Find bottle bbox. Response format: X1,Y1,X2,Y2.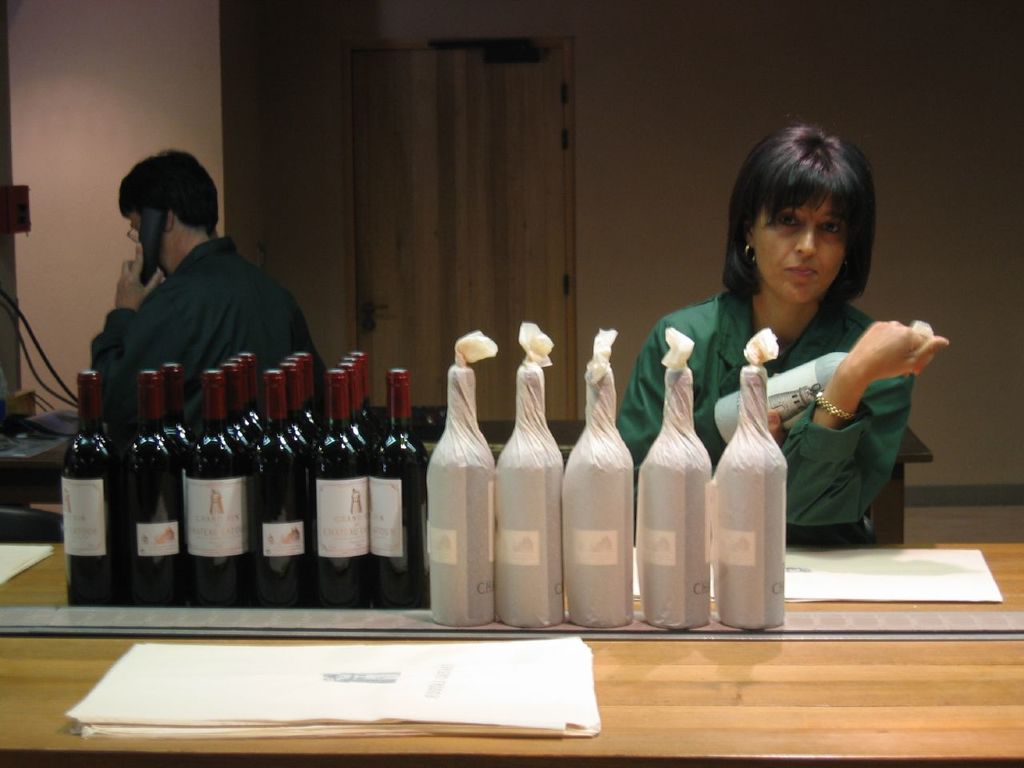
416,364,498,630.
